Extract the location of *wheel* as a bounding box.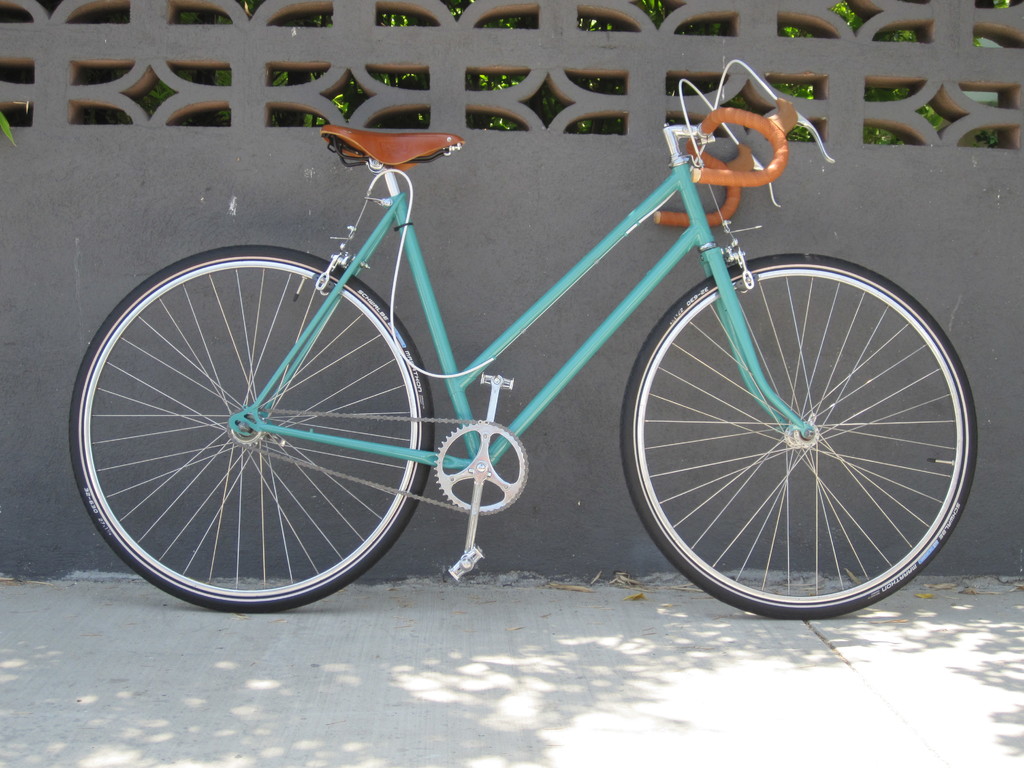
region(634, 239, 974, 612).
